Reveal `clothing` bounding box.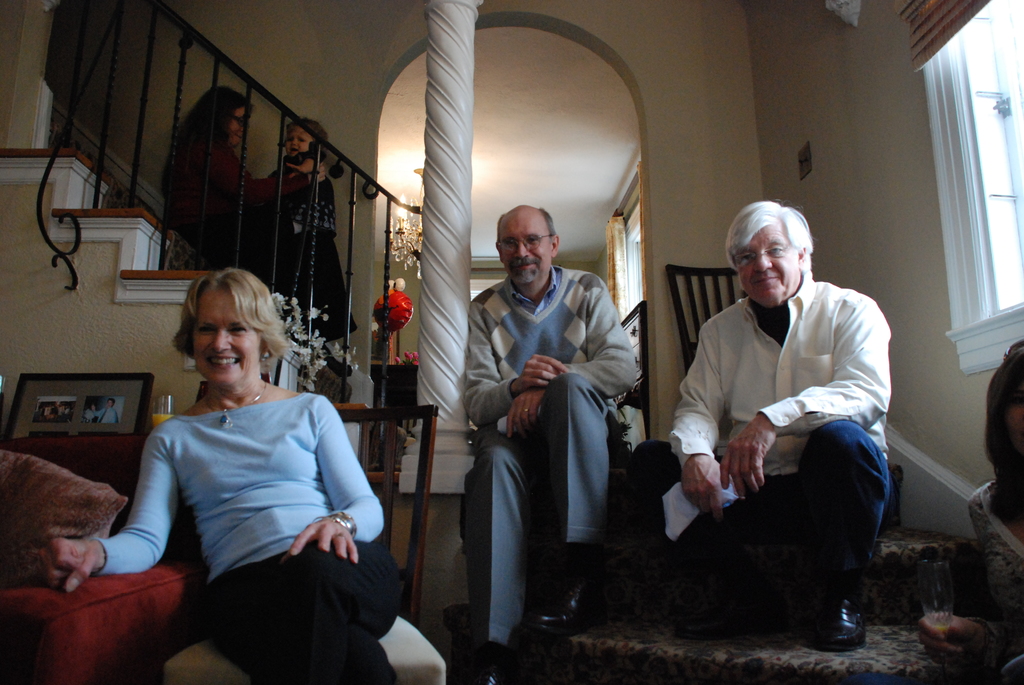
Revealed: box(95, 327, 383, 677).
